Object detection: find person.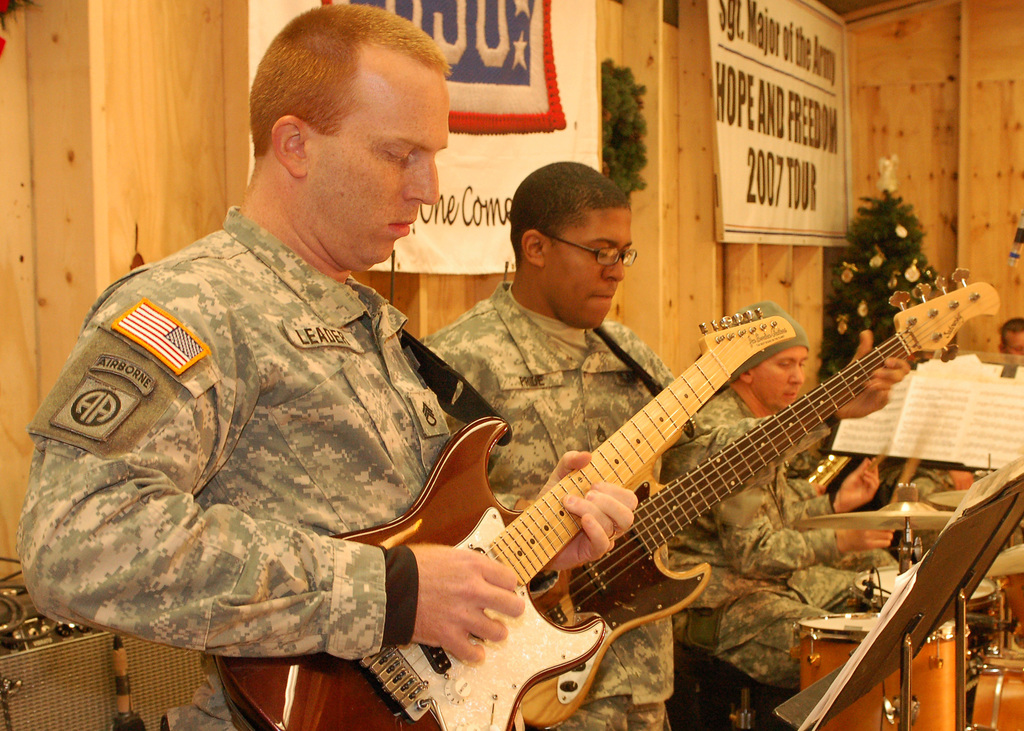
Rect(424, 162, 692, 730).
